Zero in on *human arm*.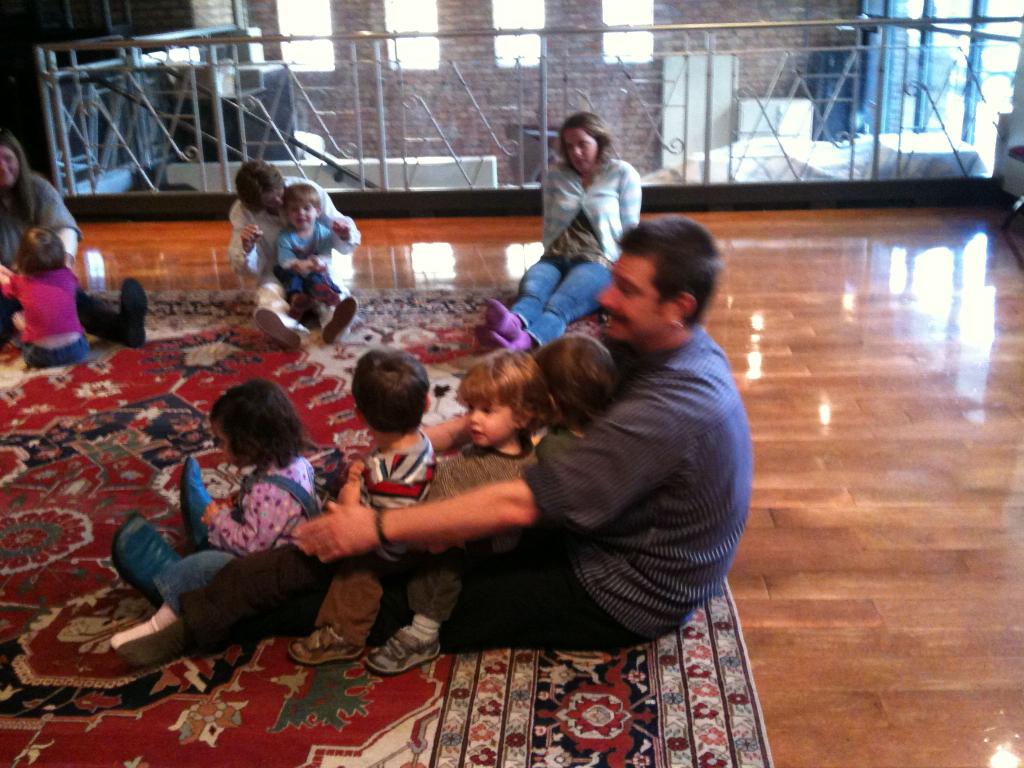
Zeroed in: bbox=(0, 263, 8, 282).
